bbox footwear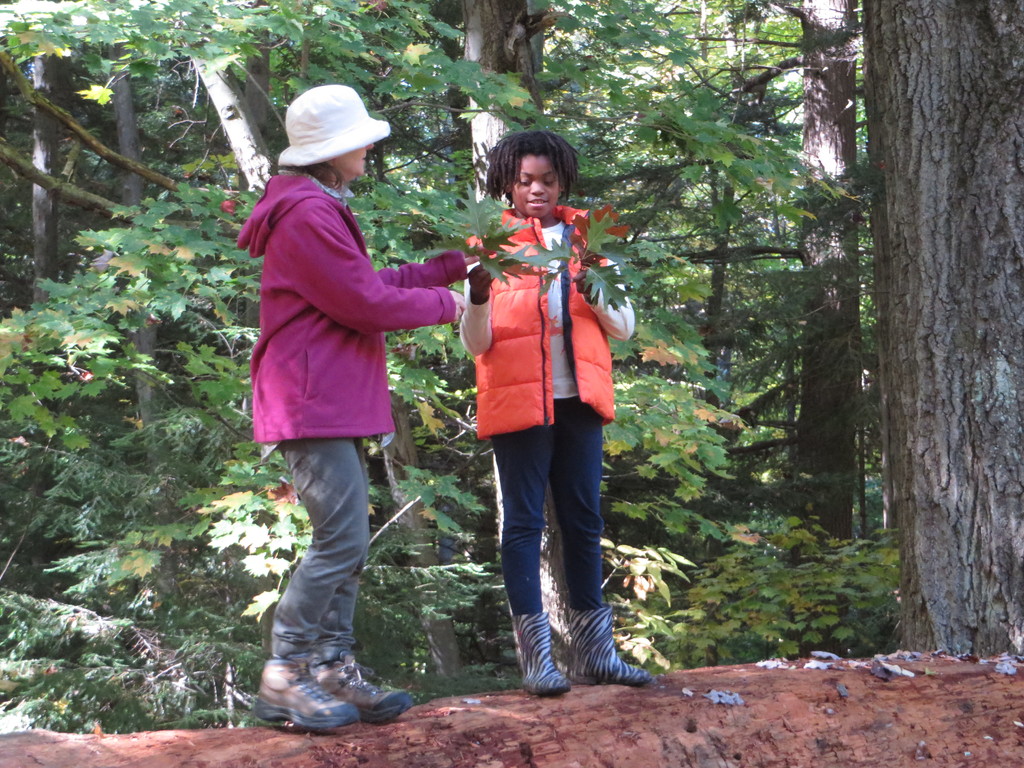
<box>511,606,572,691</box>
